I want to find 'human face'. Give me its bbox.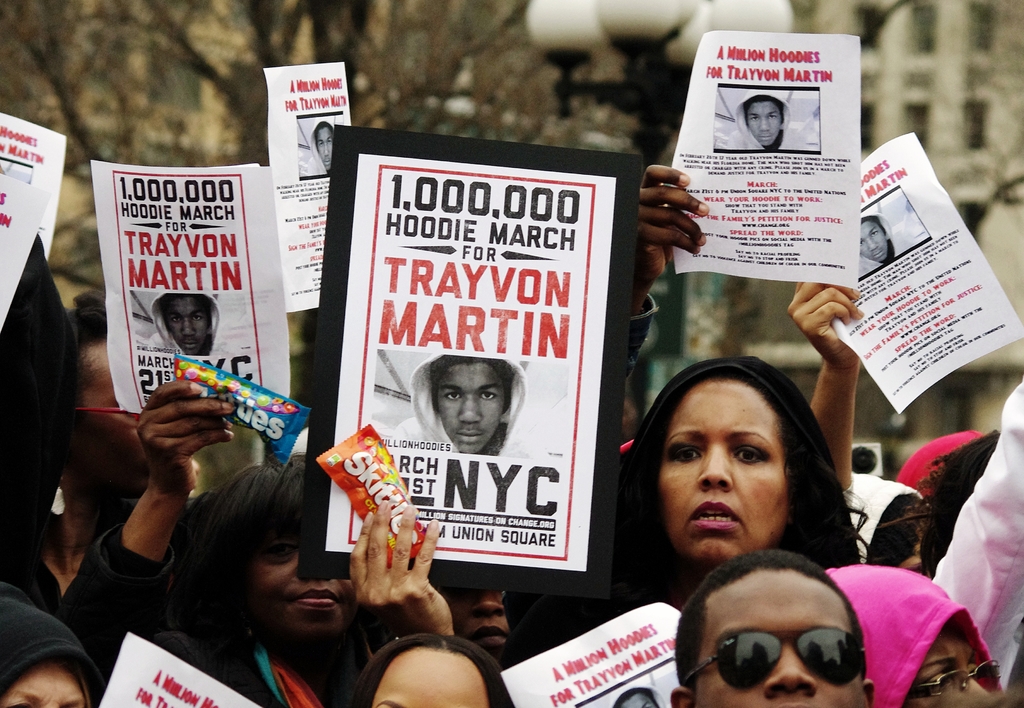
crop(451, 592, 504, 654).
